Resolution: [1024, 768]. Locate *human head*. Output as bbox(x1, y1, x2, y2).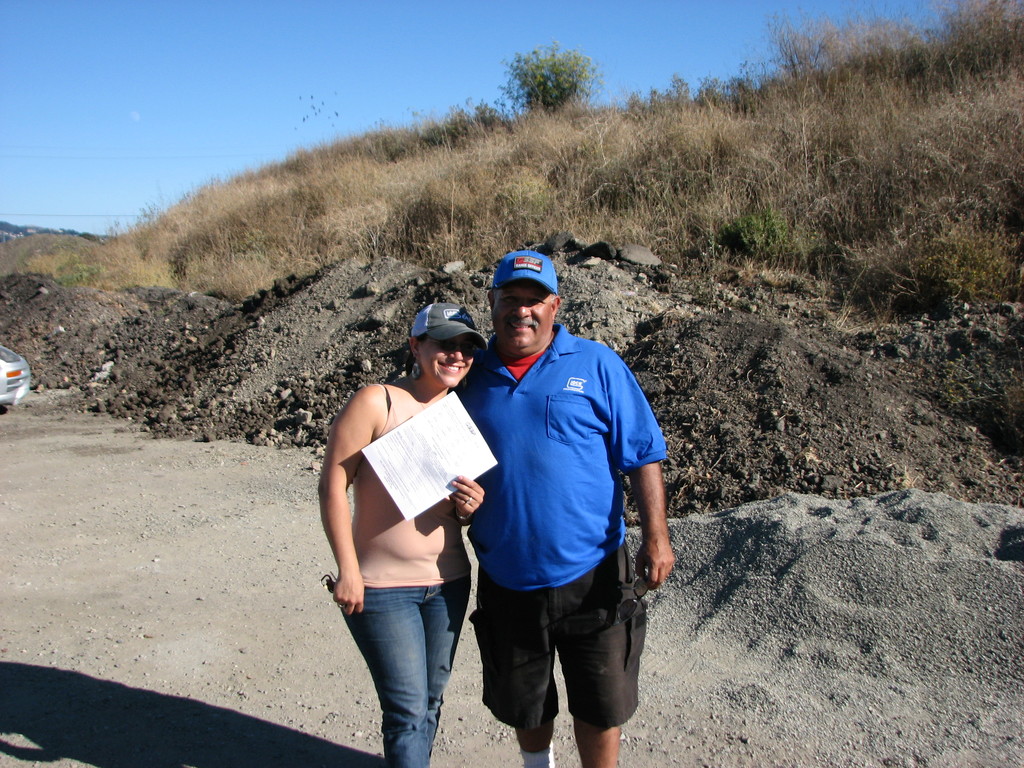
bbox(484, 262, 564, 355).
